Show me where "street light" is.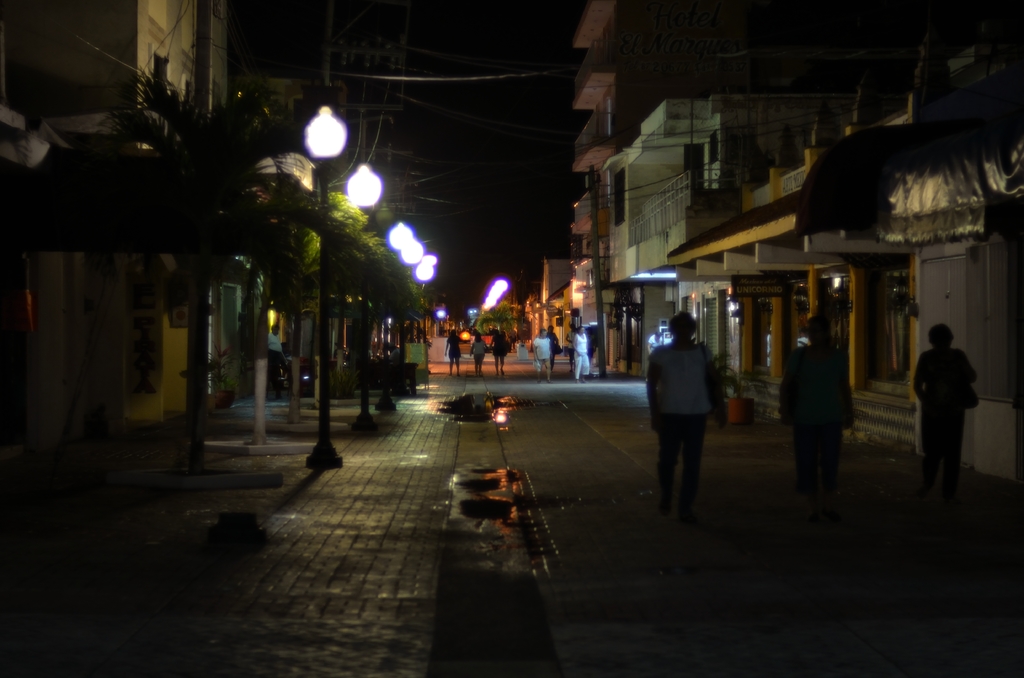
"street light" is at left=296, top=104, right=347, bottom=478.
